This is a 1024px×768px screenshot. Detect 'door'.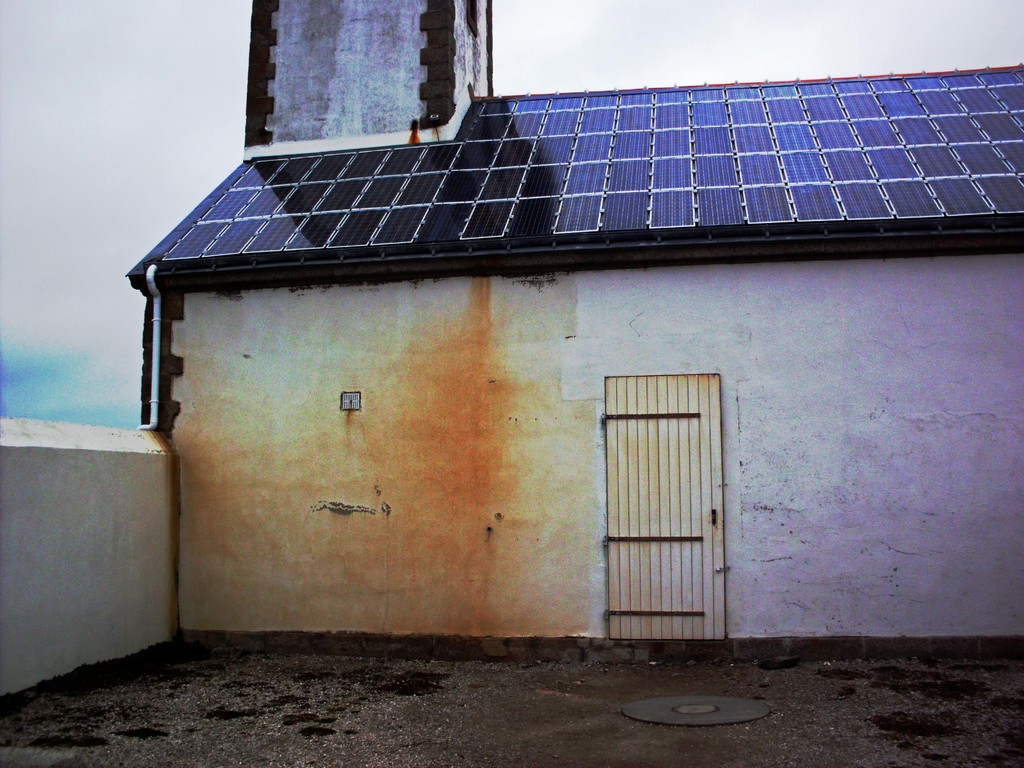
[596,384,730,647].
